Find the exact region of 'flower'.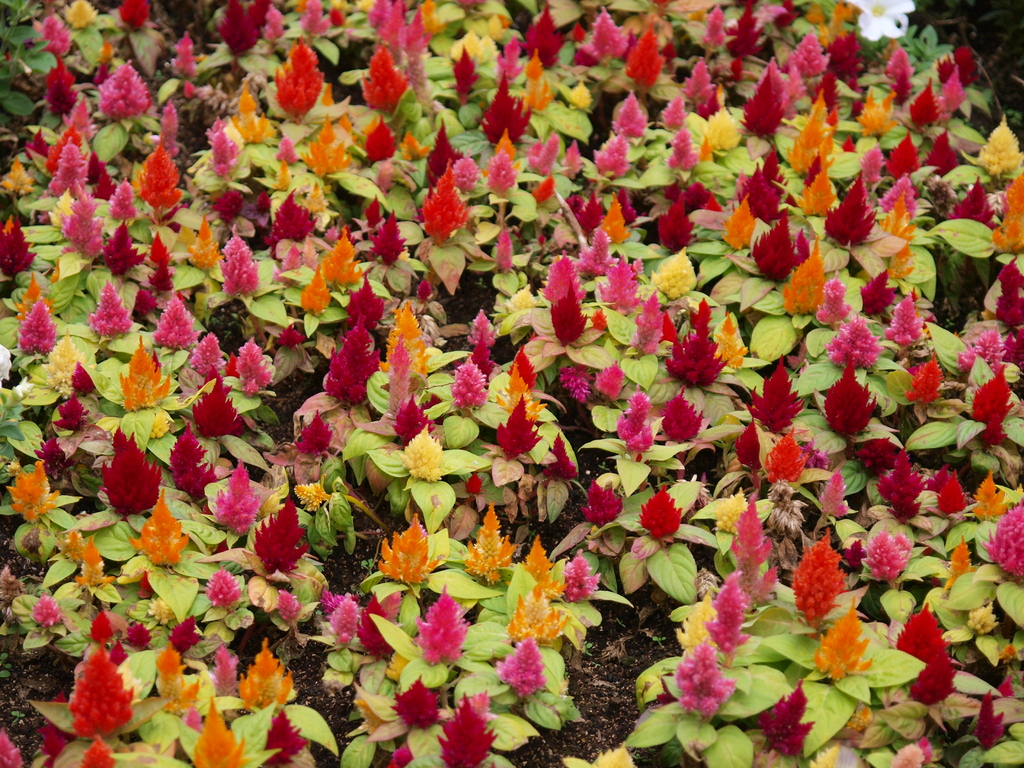
Exact region: {"left": 375, "top": 509, "right": 432, "bottom": 581}.
